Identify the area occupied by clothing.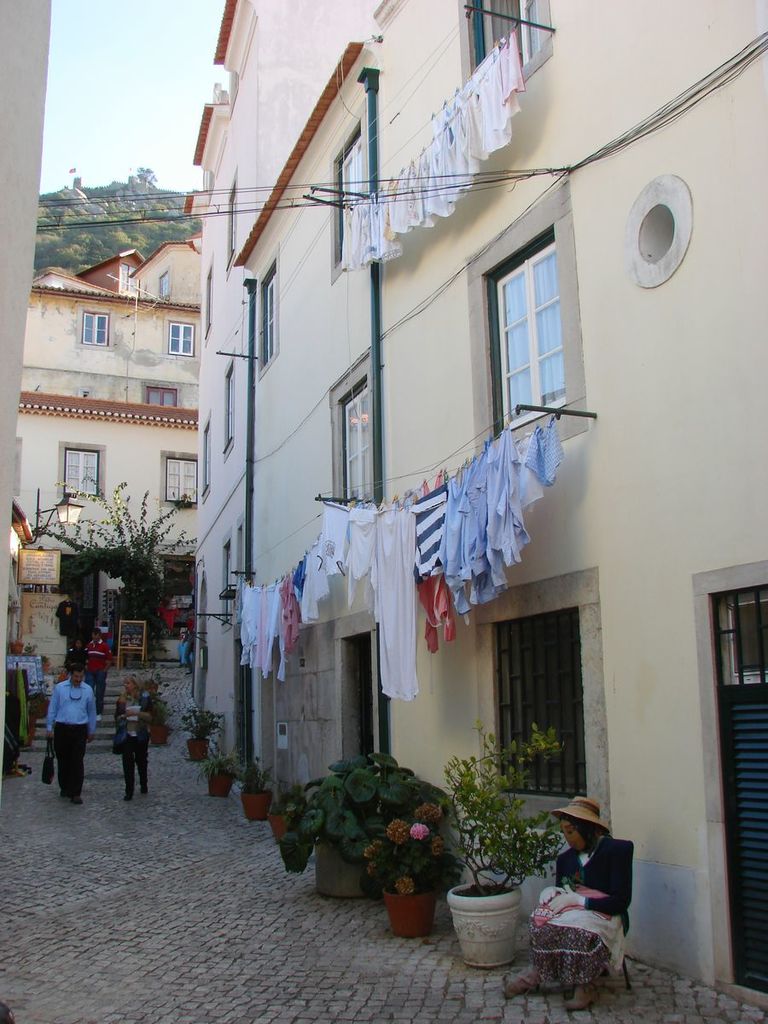
Area: locate(47, 684, 98, 793).
